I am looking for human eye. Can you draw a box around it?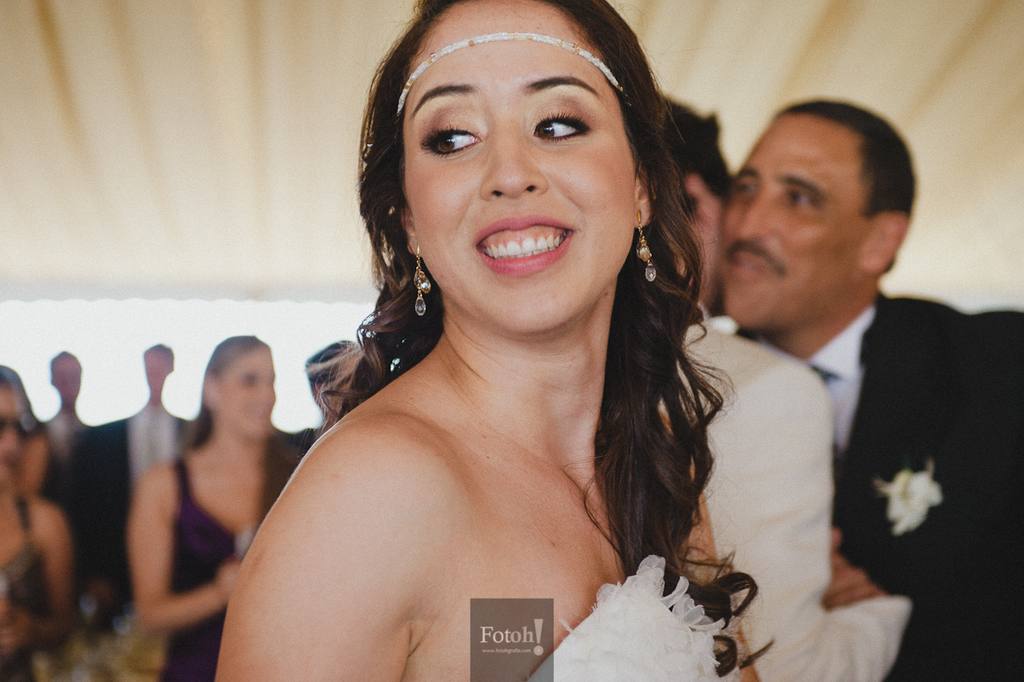
Sure, the bounding box is 420, 114, 486, 158.
